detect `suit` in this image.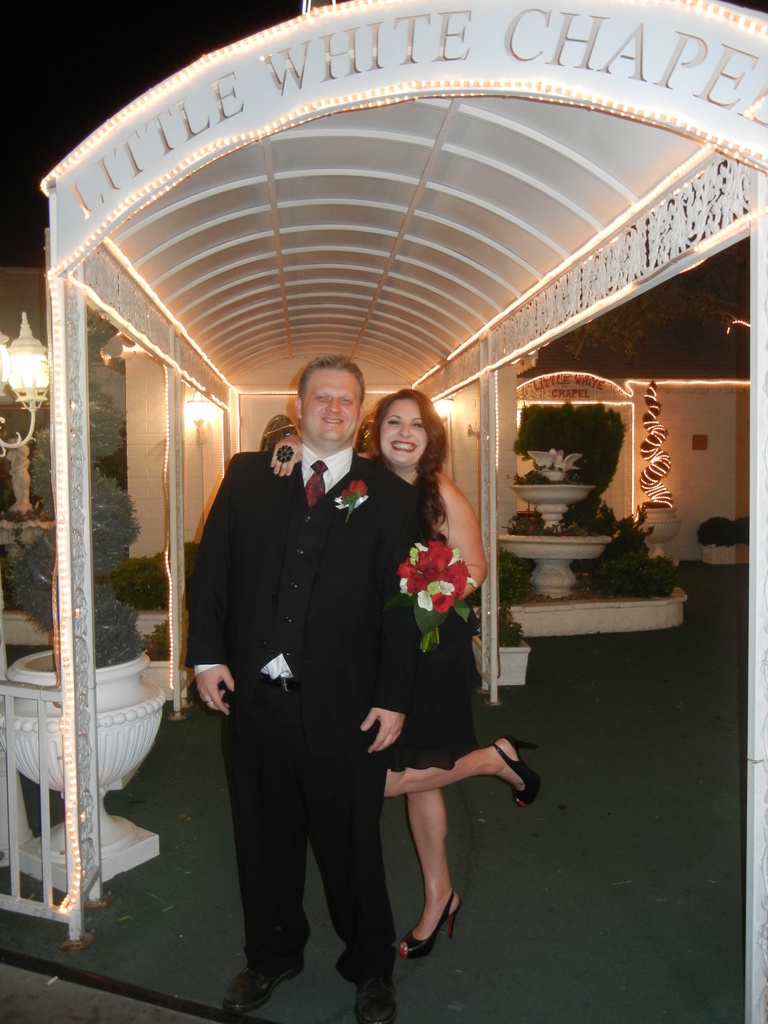
Detection: <box>224,444,469,980</box>.
